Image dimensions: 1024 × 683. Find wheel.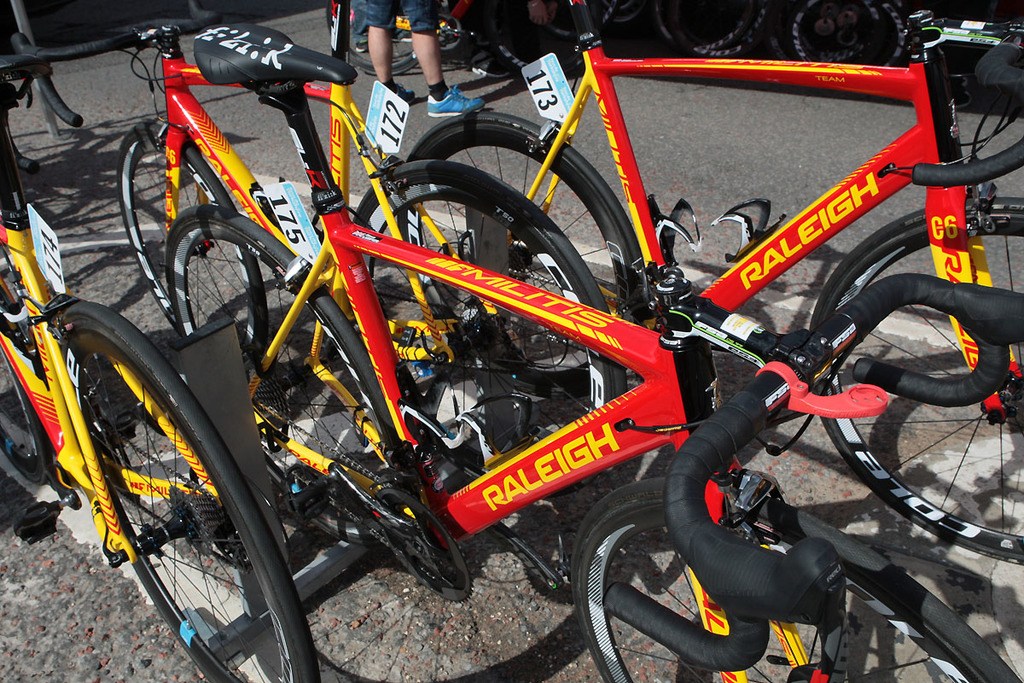
box=[784, 0, 887, 67].
